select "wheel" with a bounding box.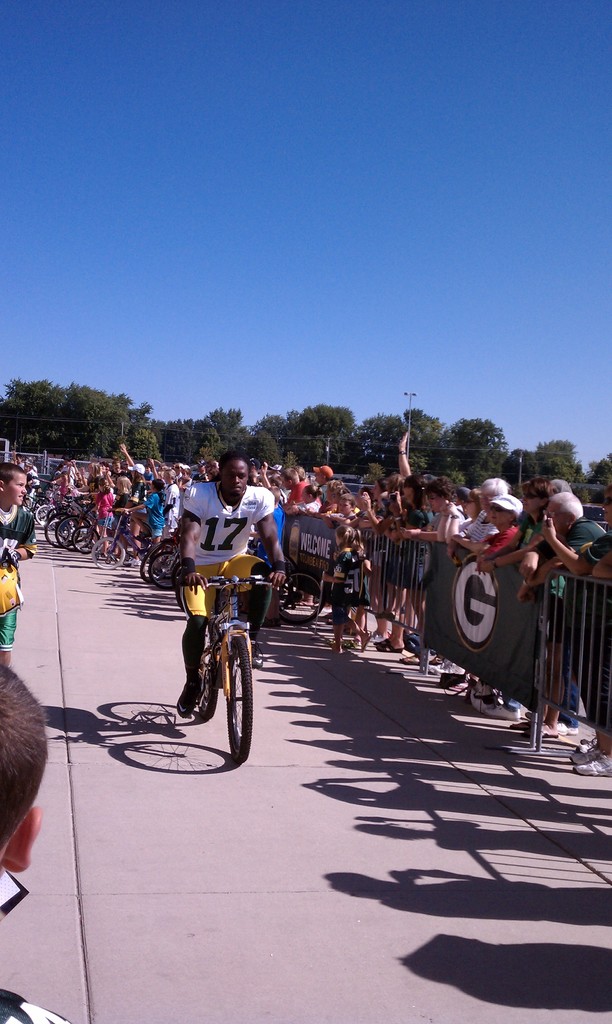
[left=198, top=623, right=220, bottom=721].
